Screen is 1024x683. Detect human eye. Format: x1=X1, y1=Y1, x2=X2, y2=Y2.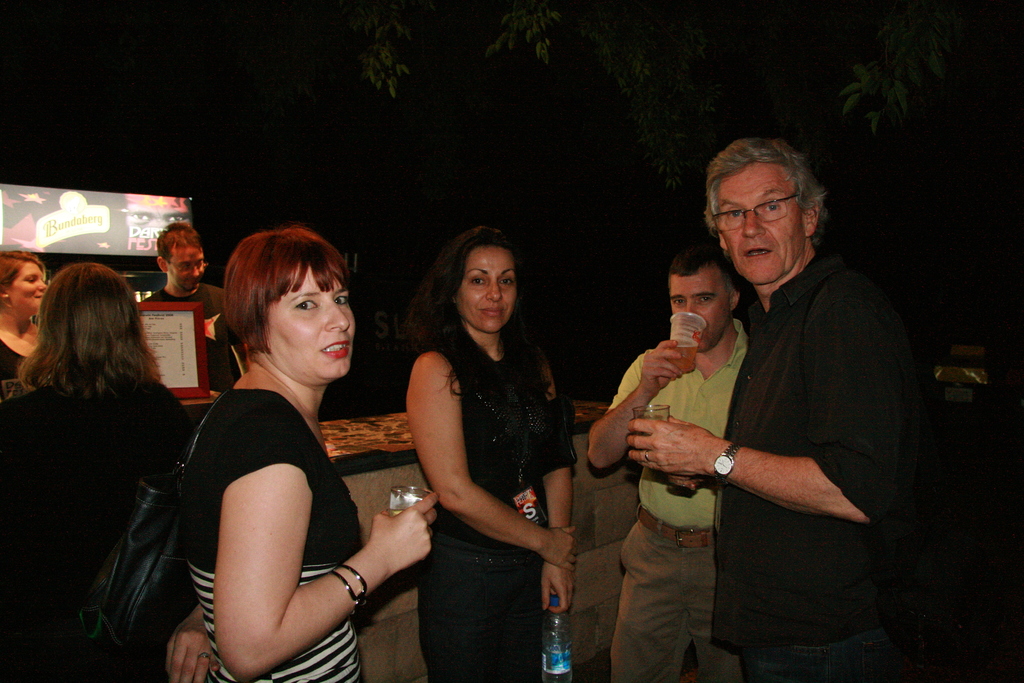
x1=196, y1=261, x2=205, y2=268.
